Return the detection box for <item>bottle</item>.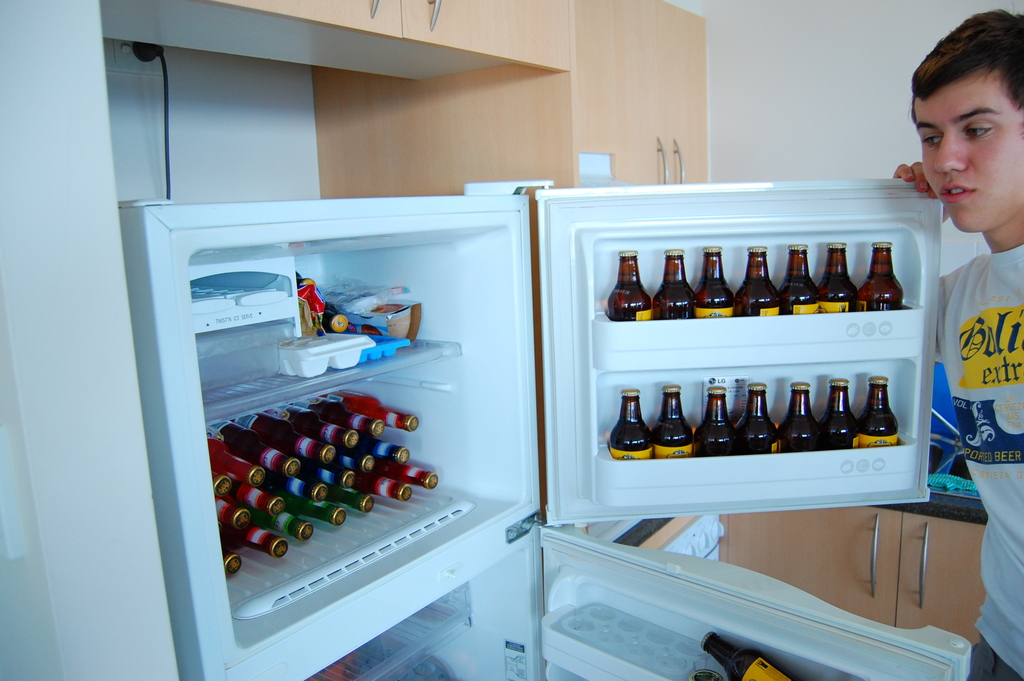
BBox(210, 472, 230, 498).
